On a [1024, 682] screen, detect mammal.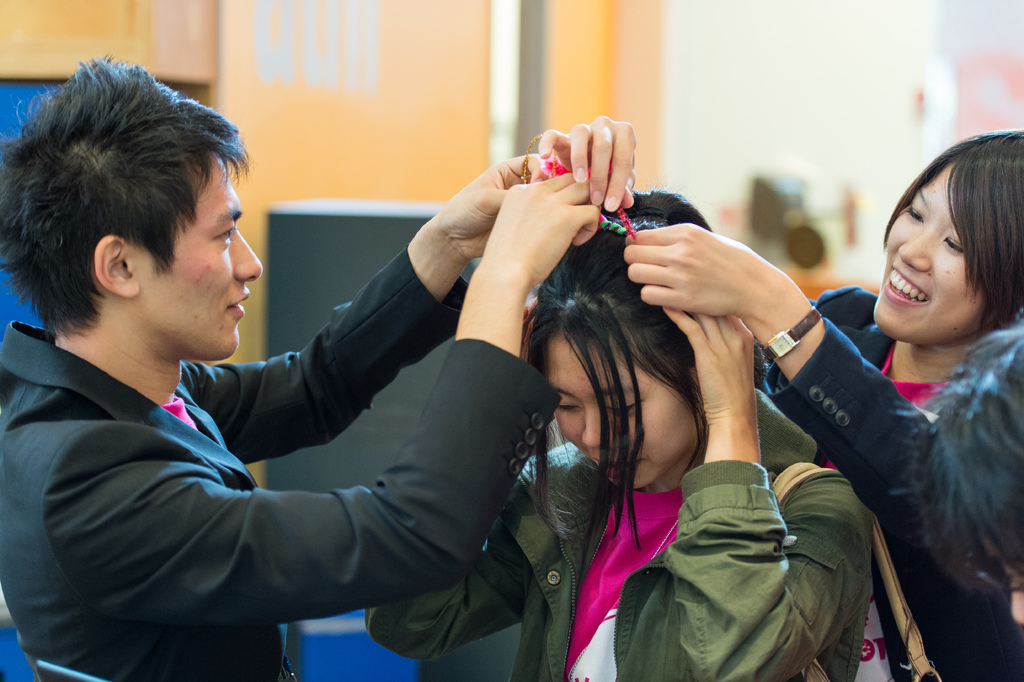
region(0, 47, 598, 681).
